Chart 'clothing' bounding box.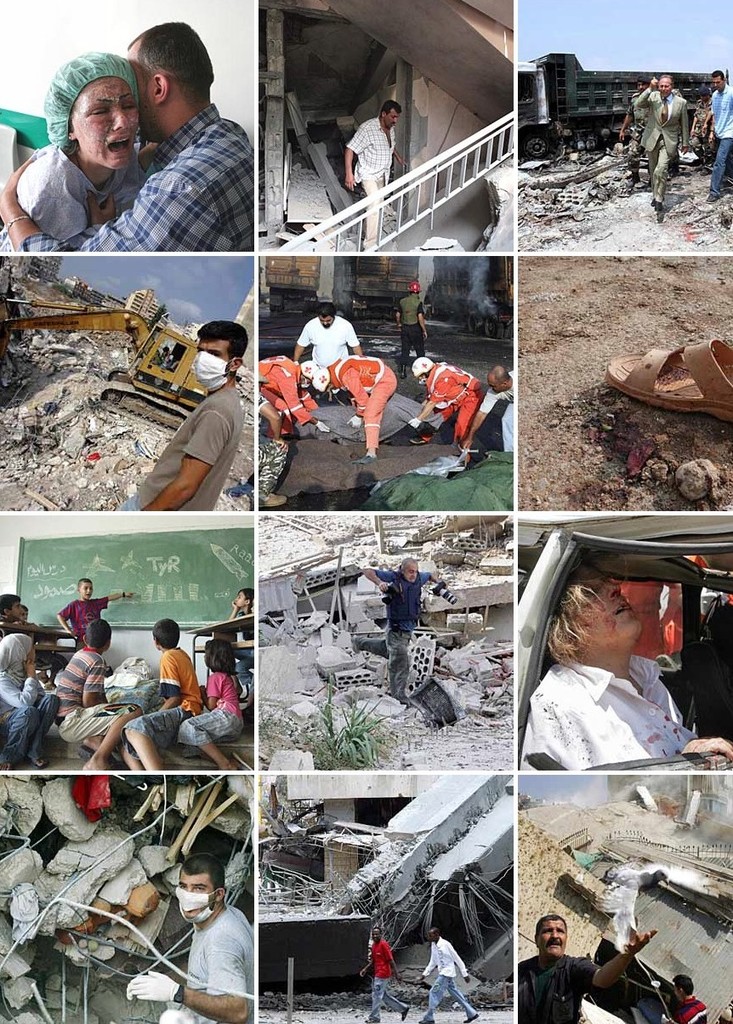
Charted: <bbox>418, 938, 478, 1019</bbox>.
